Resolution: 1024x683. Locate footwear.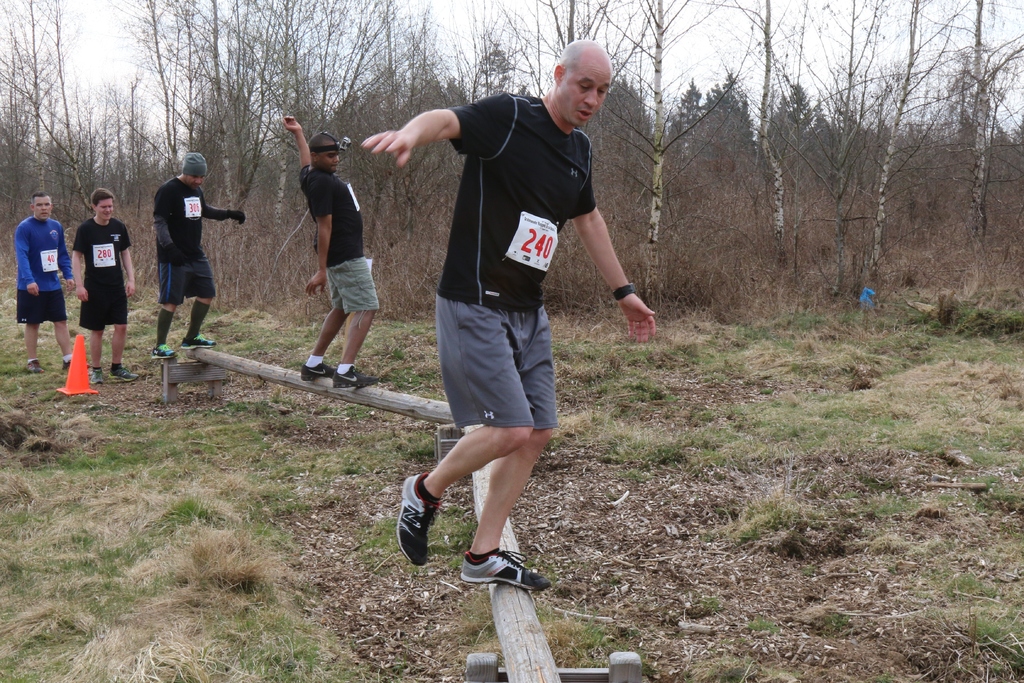
box(91, 369, 106, 382).
